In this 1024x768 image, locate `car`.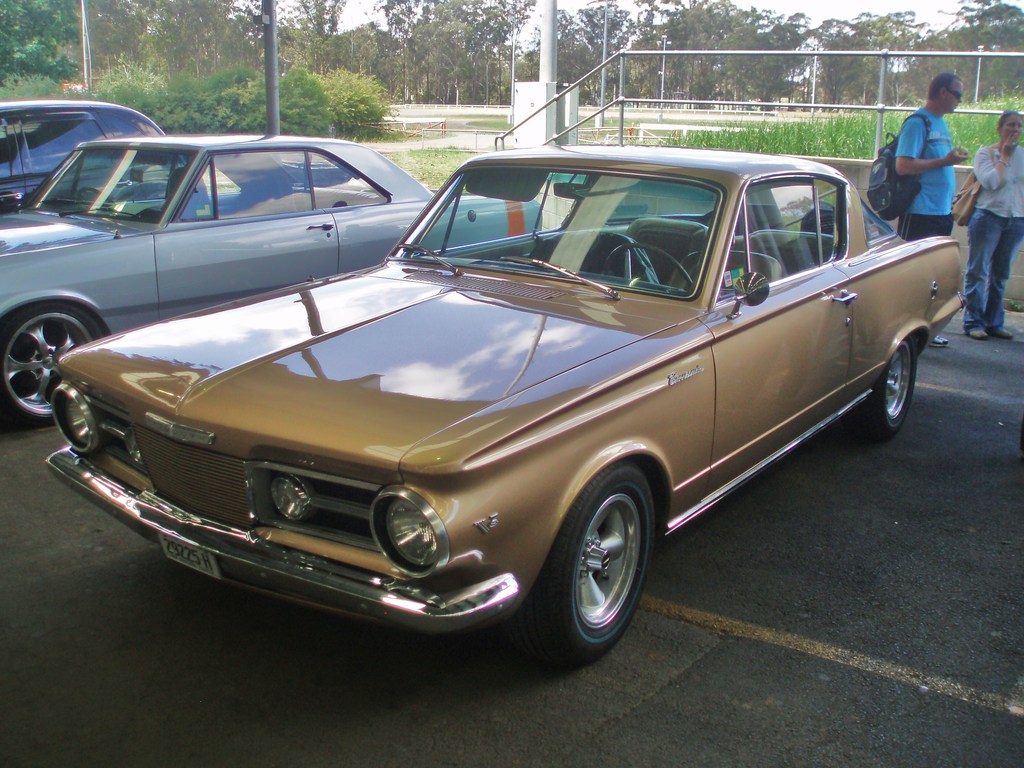
Bounding box: left=42, top=147, right=969, bottom=663.
